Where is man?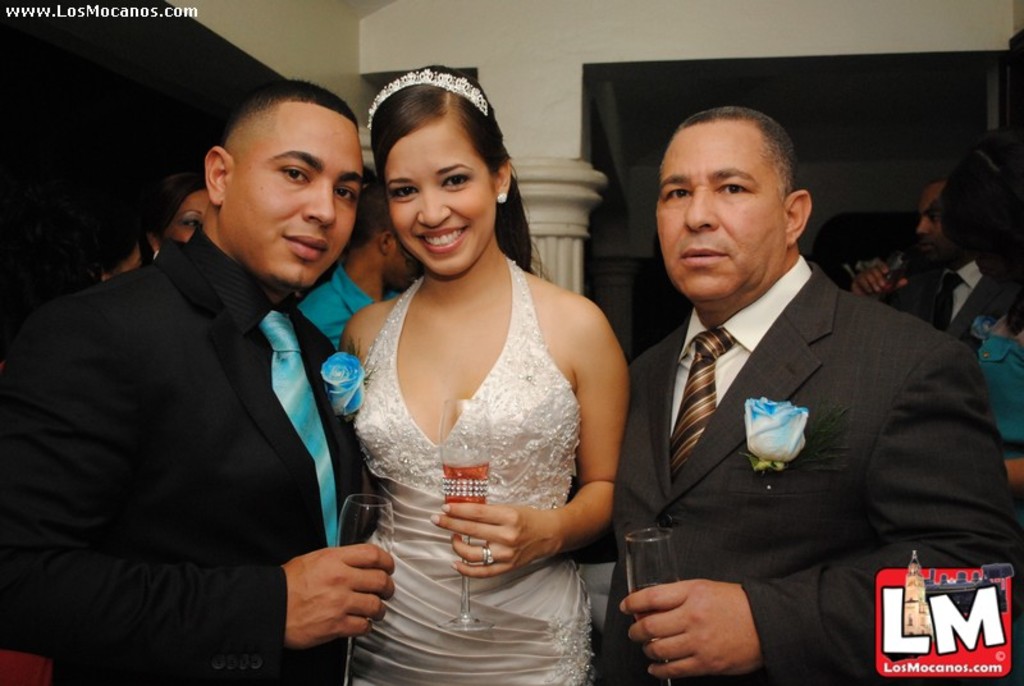
<region>566, 102, 1016, 685</region>.
